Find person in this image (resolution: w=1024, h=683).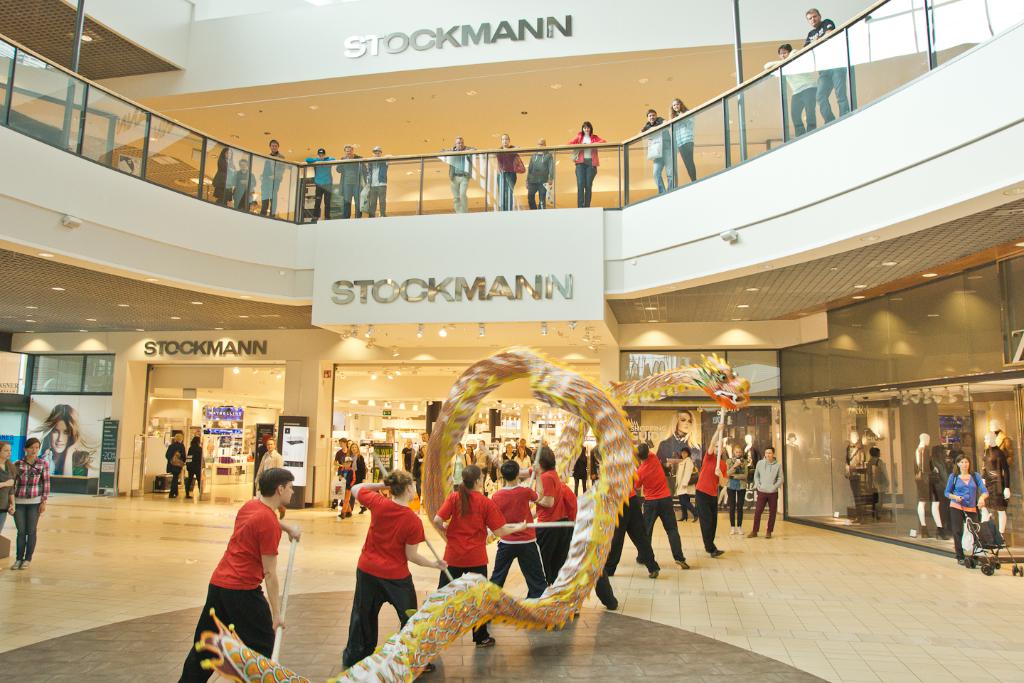
(x1=257, y1=436, x2=288, y2=475).
